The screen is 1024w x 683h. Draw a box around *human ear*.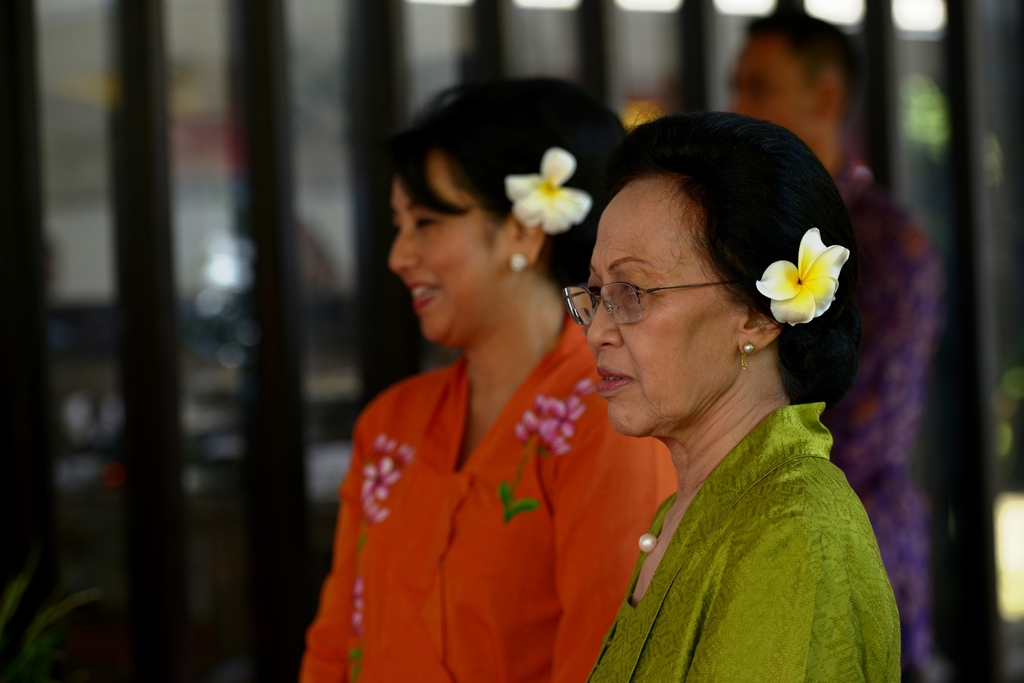
bbox=[510, 209, 544, 273].
